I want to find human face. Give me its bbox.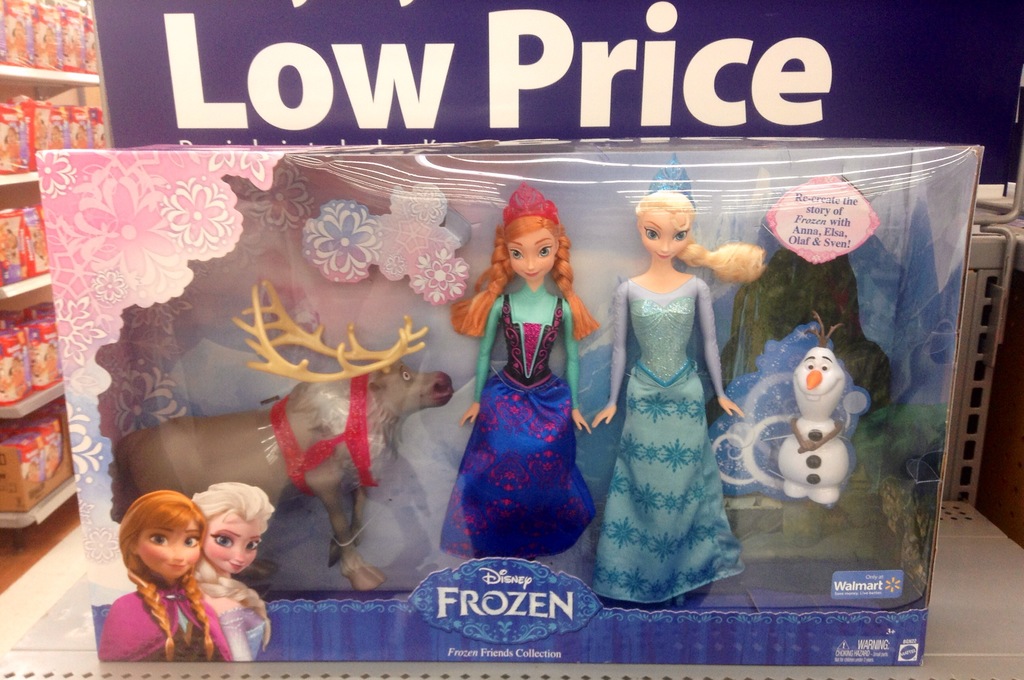
select_region(639, 208, 689, 263).
